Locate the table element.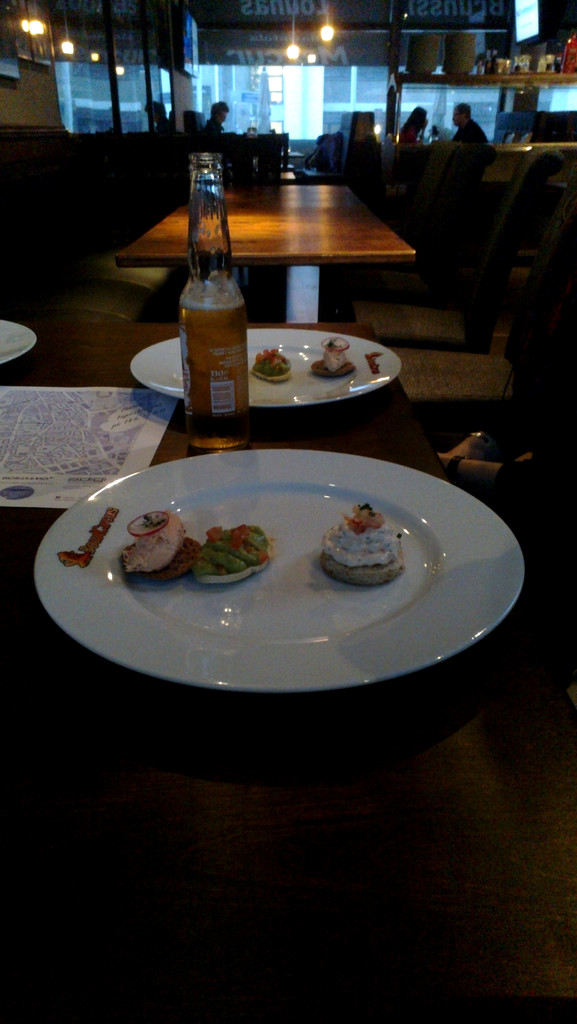
Element bbox: l=114, t=145, r=444, b=358.
